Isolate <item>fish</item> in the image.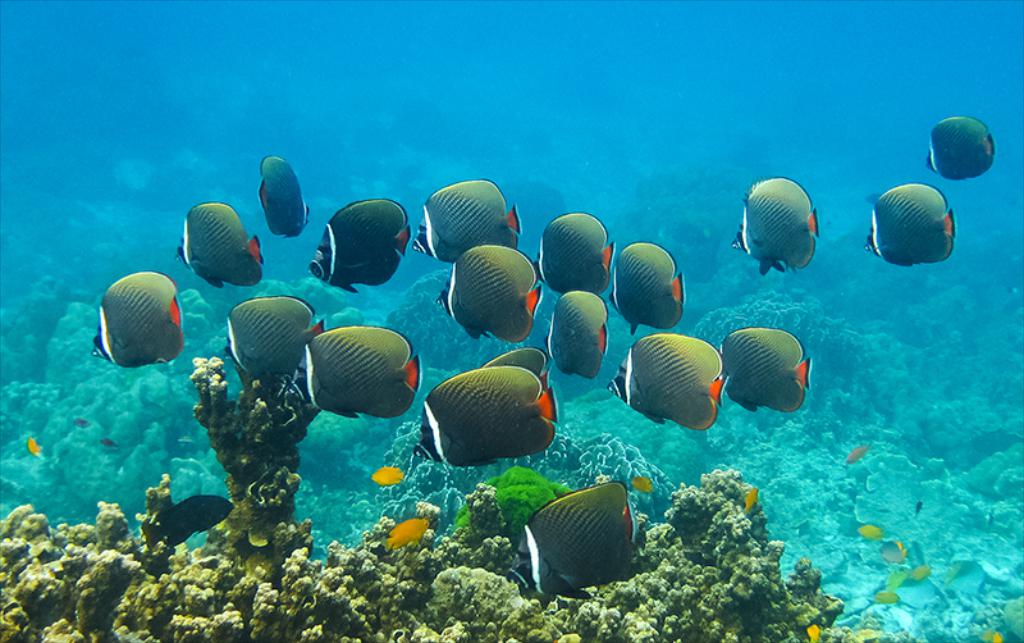
Isolated region: region(547, 208, 613, 291).
